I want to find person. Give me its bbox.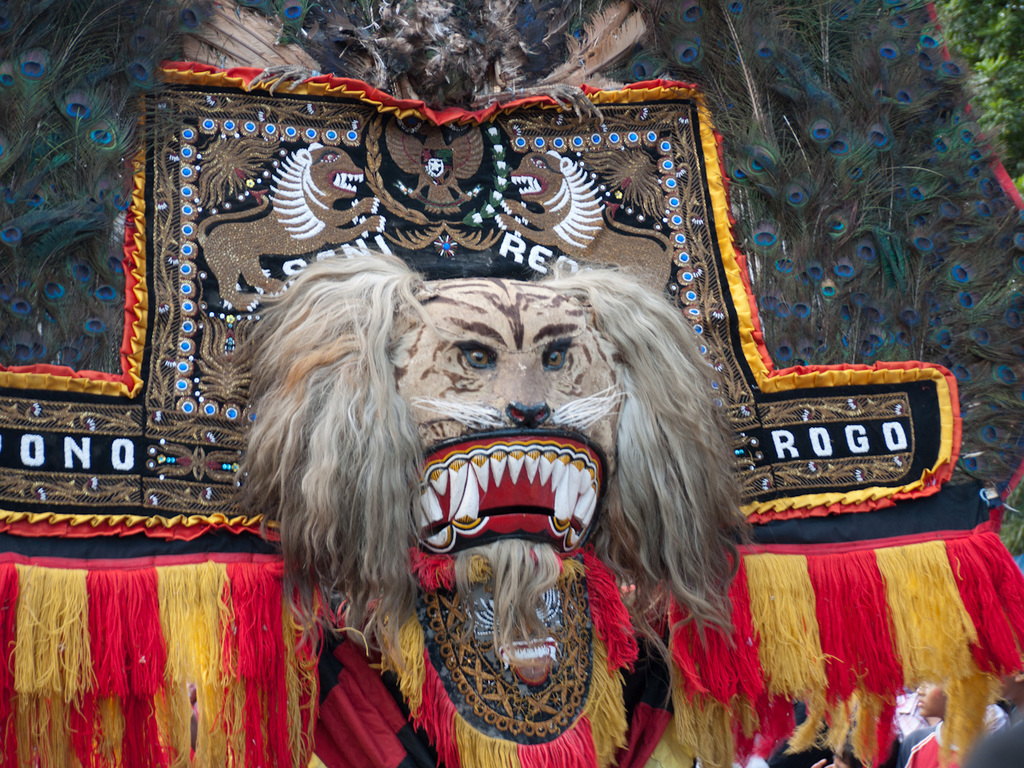
(x1=763, y1=694, x2=847, y2=767).
